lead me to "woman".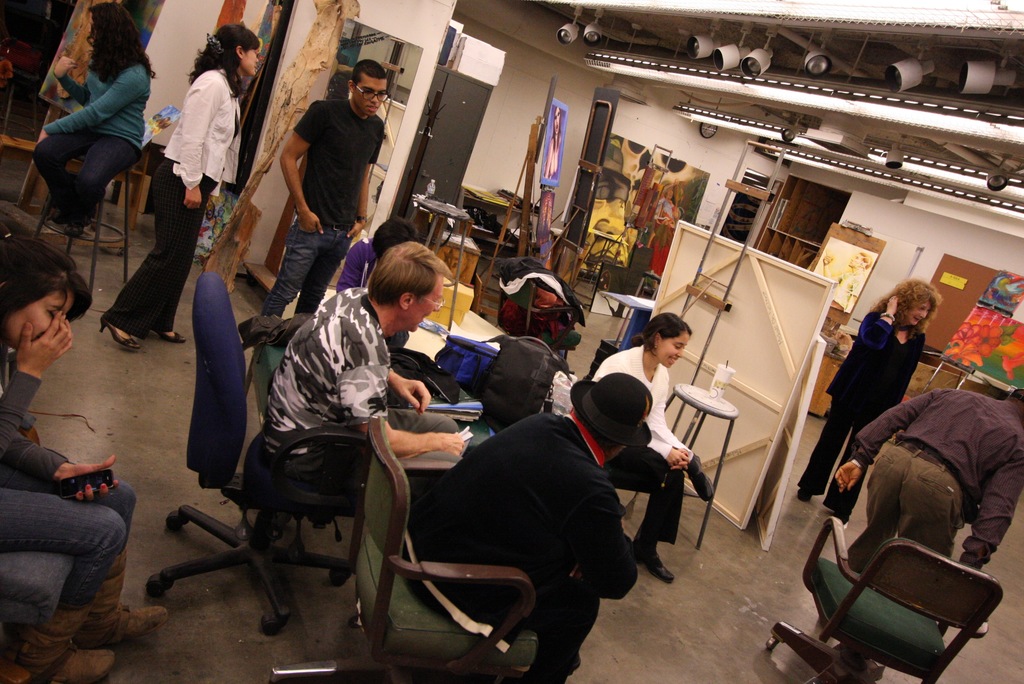
Lead to 593,314,715,581.
